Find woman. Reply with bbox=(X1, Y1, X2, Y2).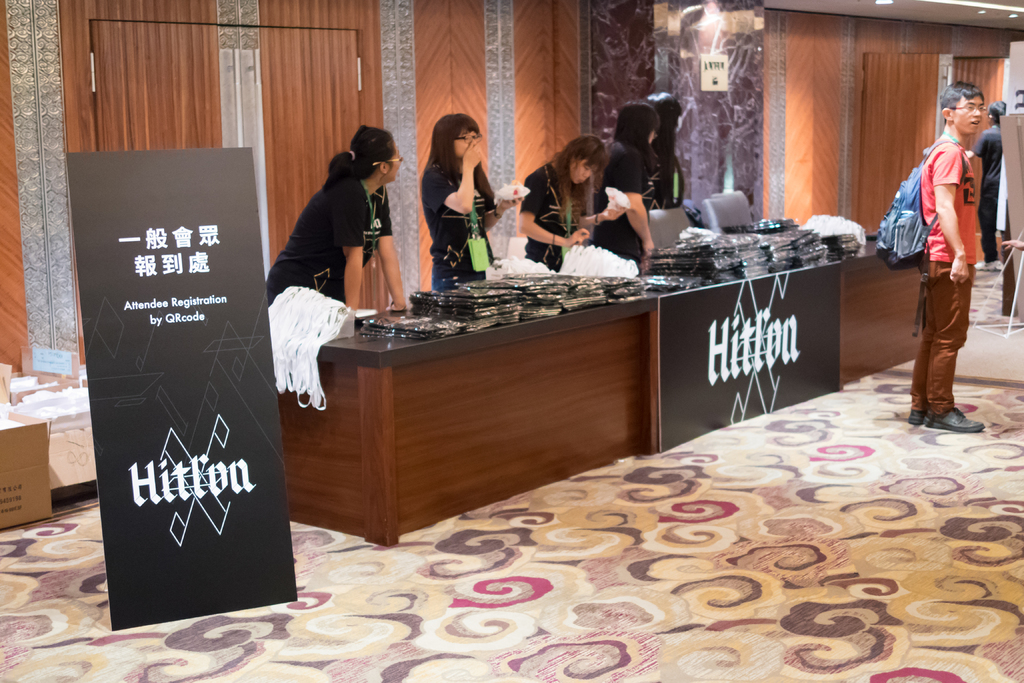
bbox=(269, 110, 399, 383).
